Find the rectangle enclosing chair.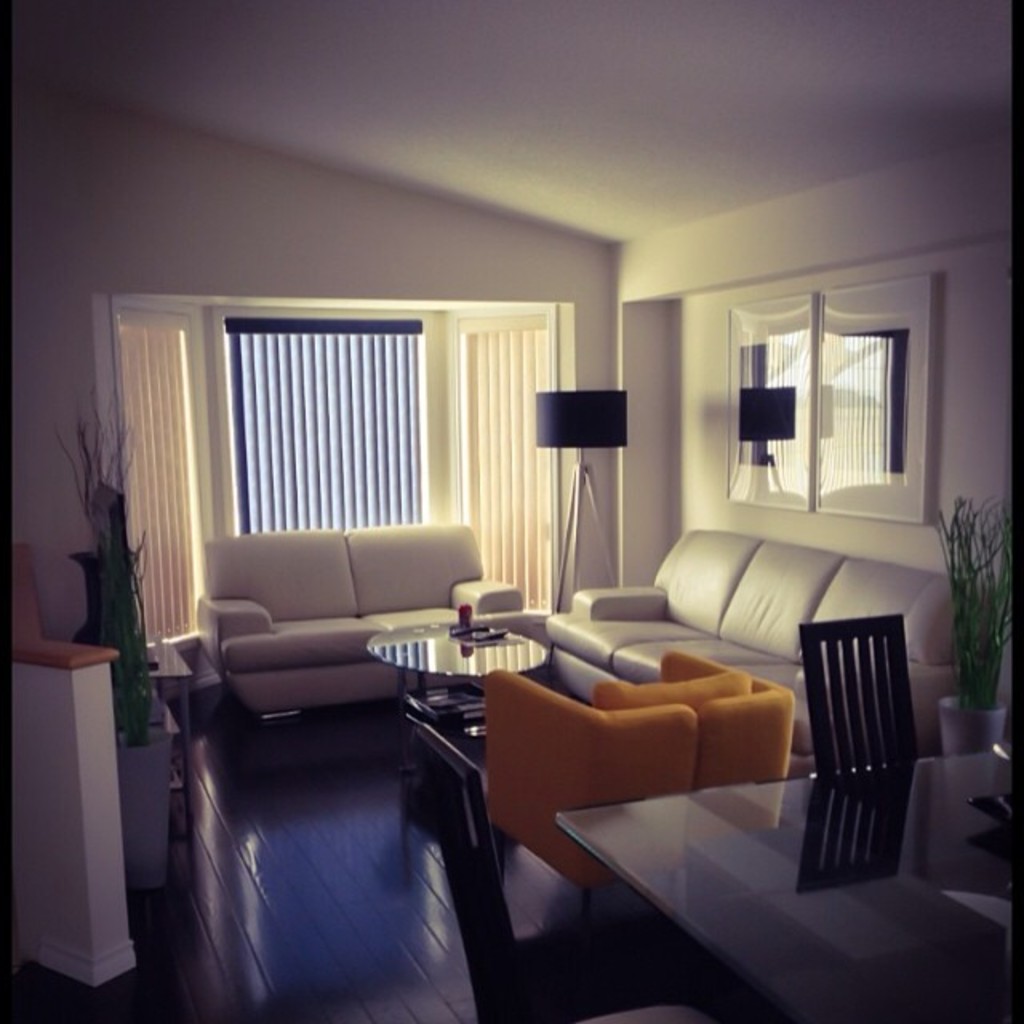
[x1=805, y1=611, x2=925, y2=770].
